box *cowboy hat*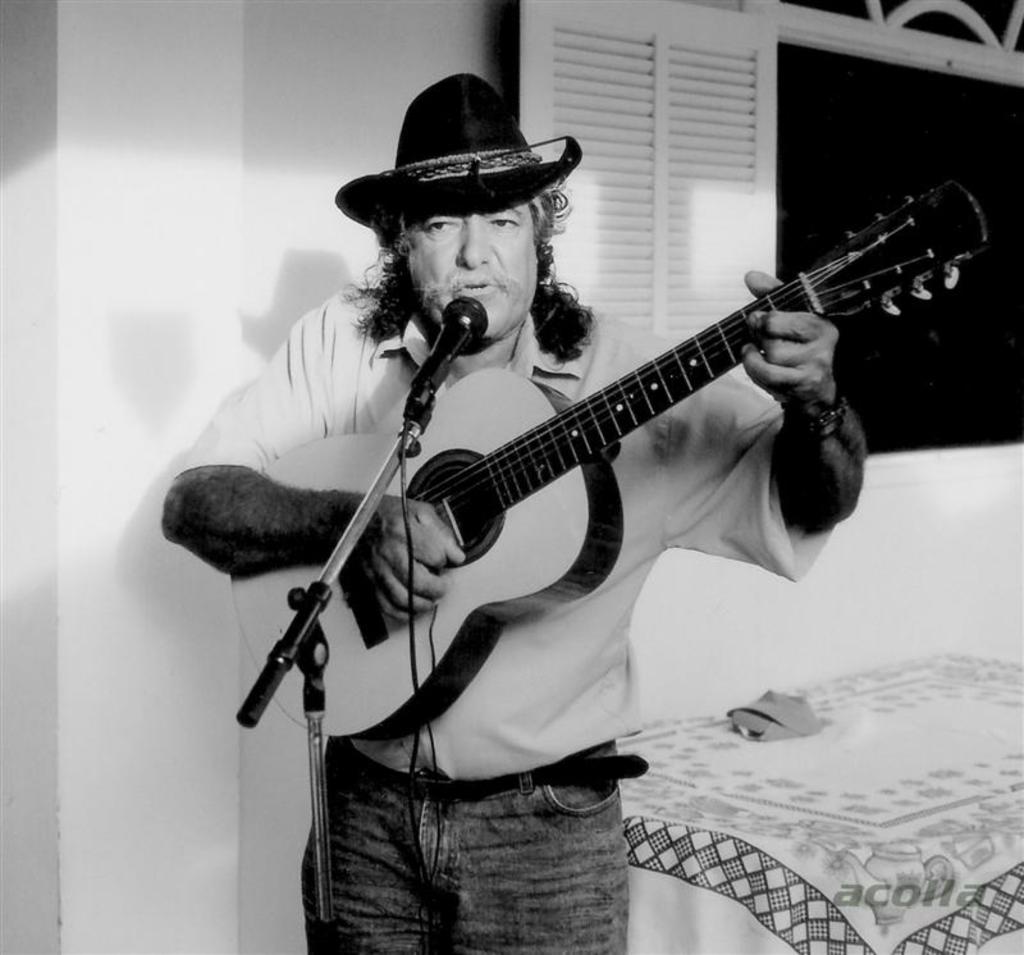
[left=347, top=81, right=571, bottom=232]
